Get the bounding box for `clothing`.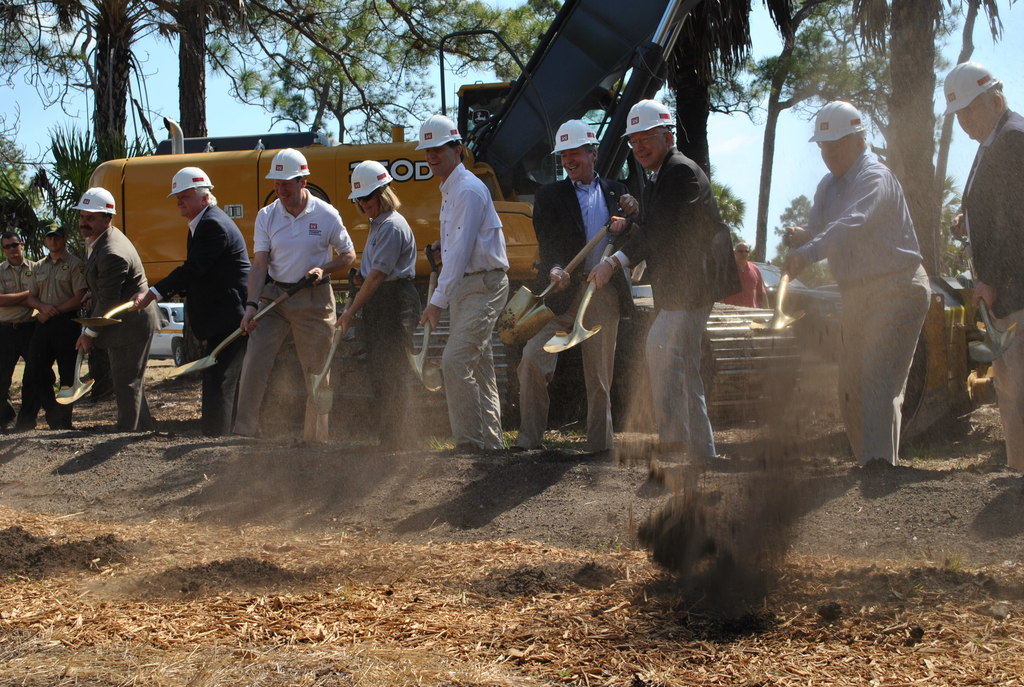
region(0, 253, 41, 422).
